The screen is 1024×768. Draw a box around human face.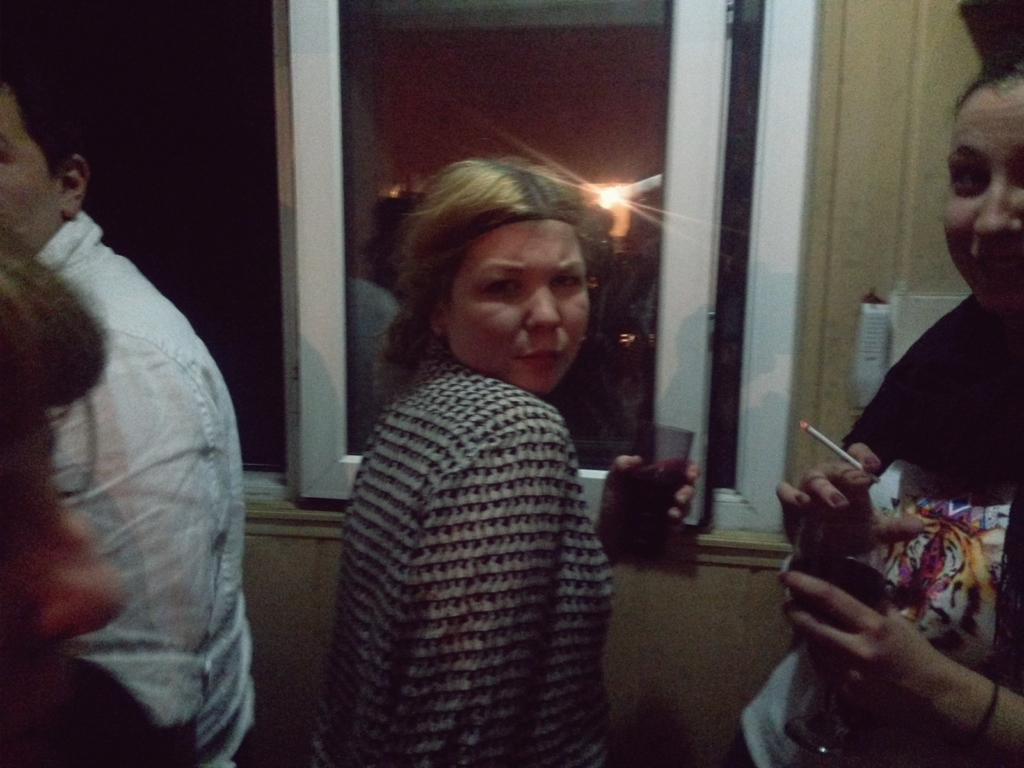
<box>945,76,1023,316</box>.
